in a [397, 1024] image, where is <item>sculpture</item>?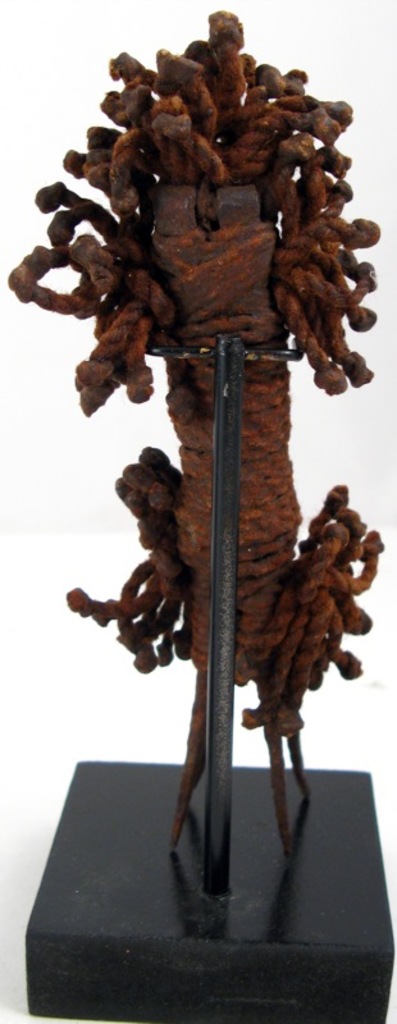
bbox=(46, 0, 393, 906).
